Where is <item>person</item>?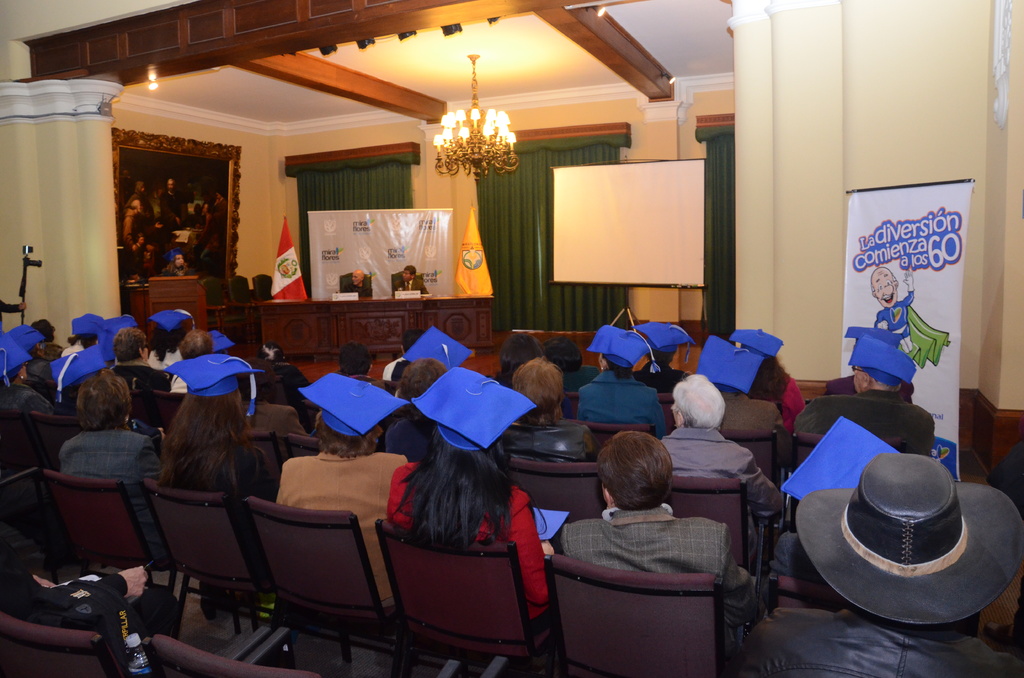
(391, 265, 432, 299).
